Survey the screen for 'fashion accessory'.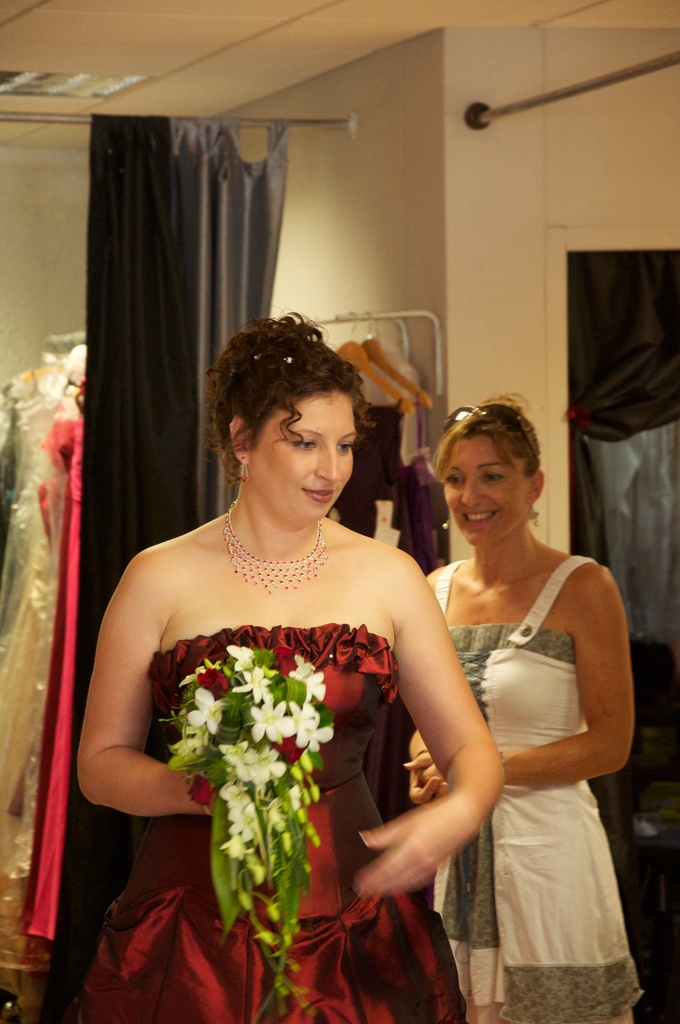
Survey found: detection(222, 499, 328, 598).
